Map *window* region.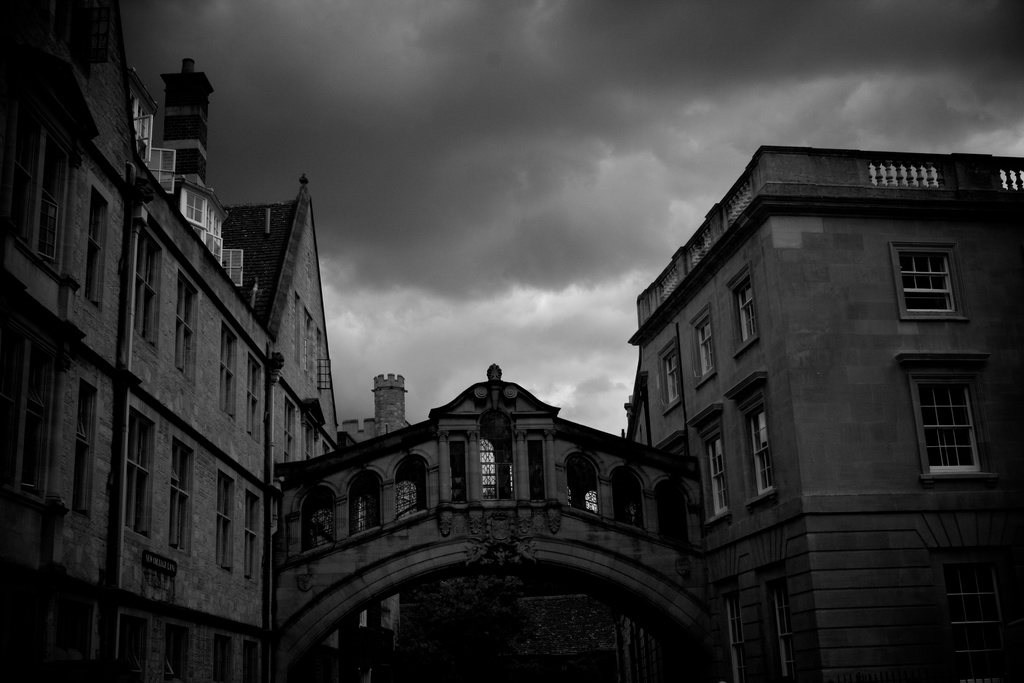
Mapped to left=212, top=471, right=244, bottom=576.
